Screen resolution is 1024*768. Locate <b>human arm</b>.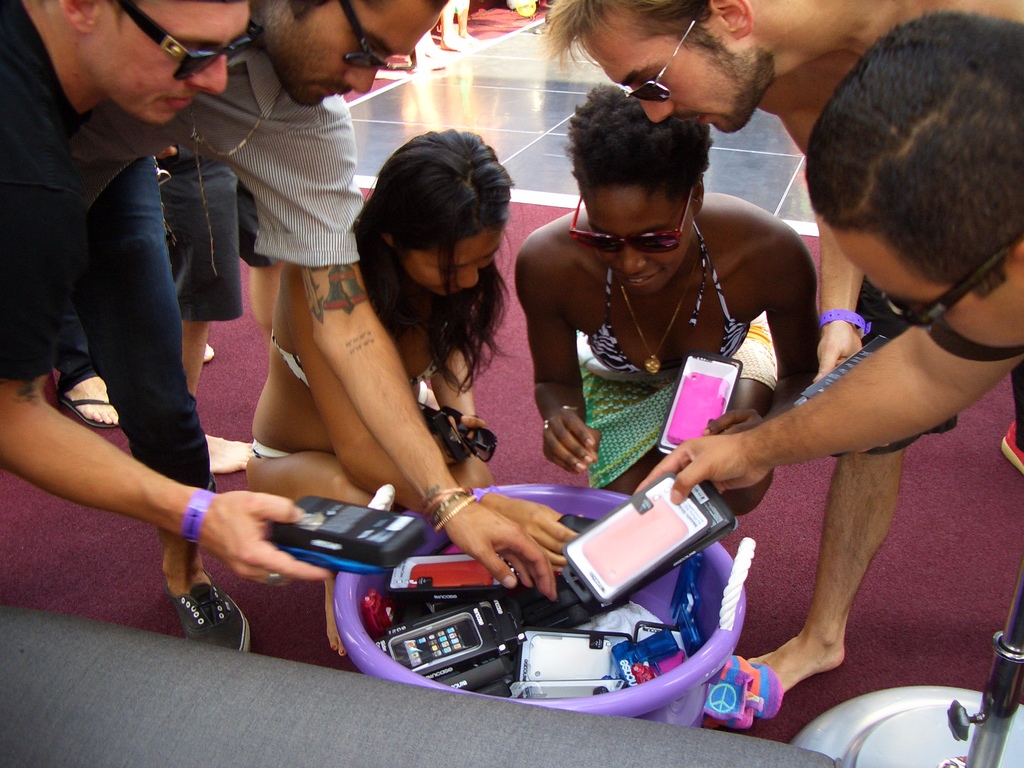
(x1=308, y1=92, x2=559, y2=597).
